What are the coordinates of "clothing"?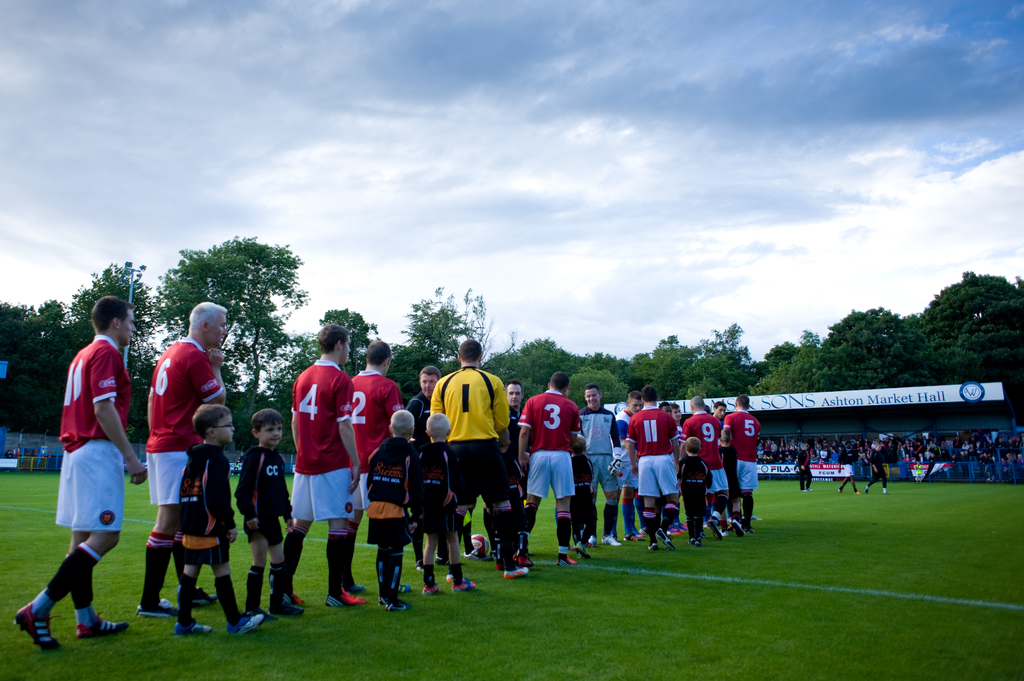
(x1=355, y1=456, x2=408, y2=545).
